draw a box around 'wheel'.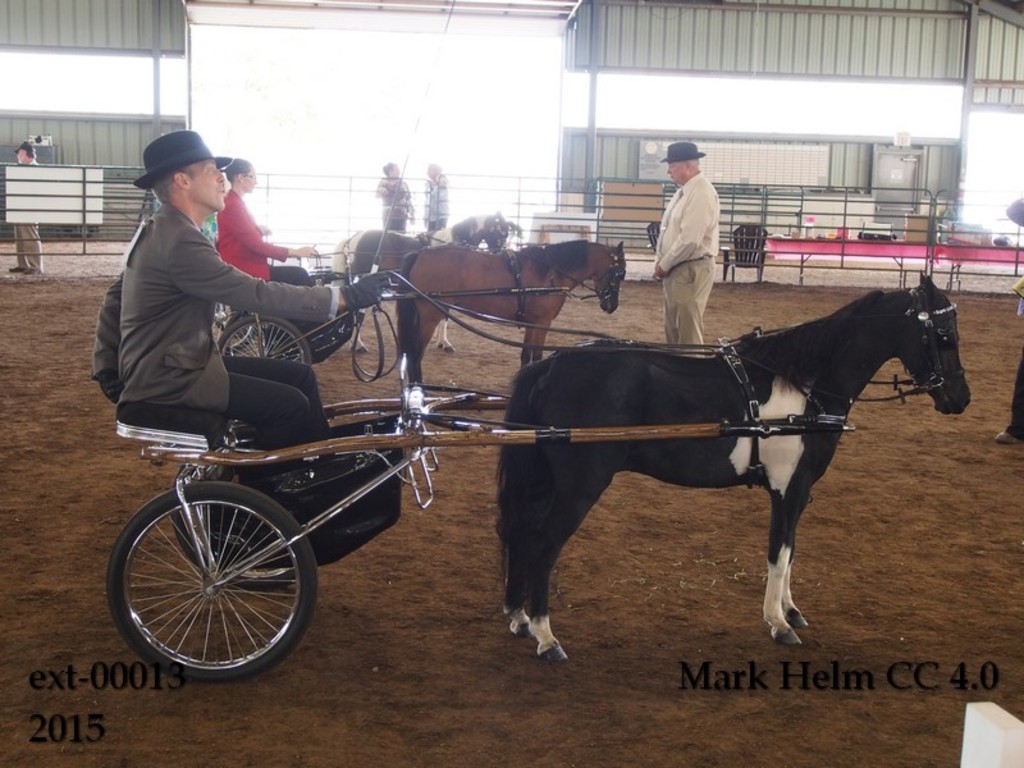
211 310 316 366.
